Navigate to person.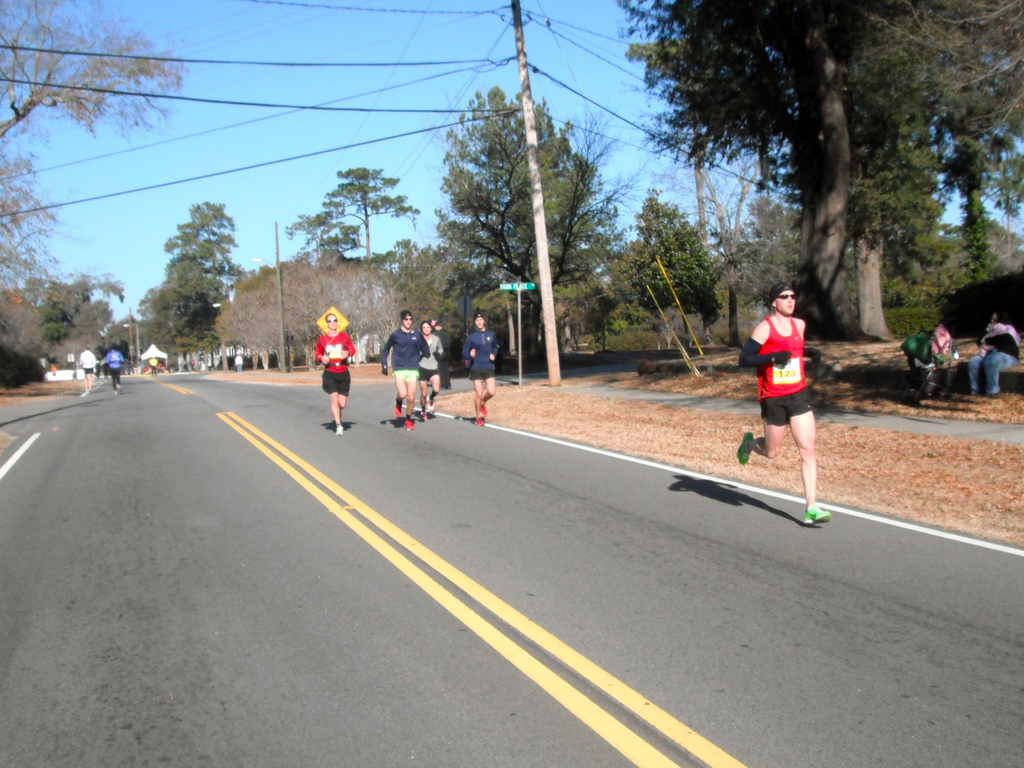
Navigation target: Rect(464, 309, 496, 425).
